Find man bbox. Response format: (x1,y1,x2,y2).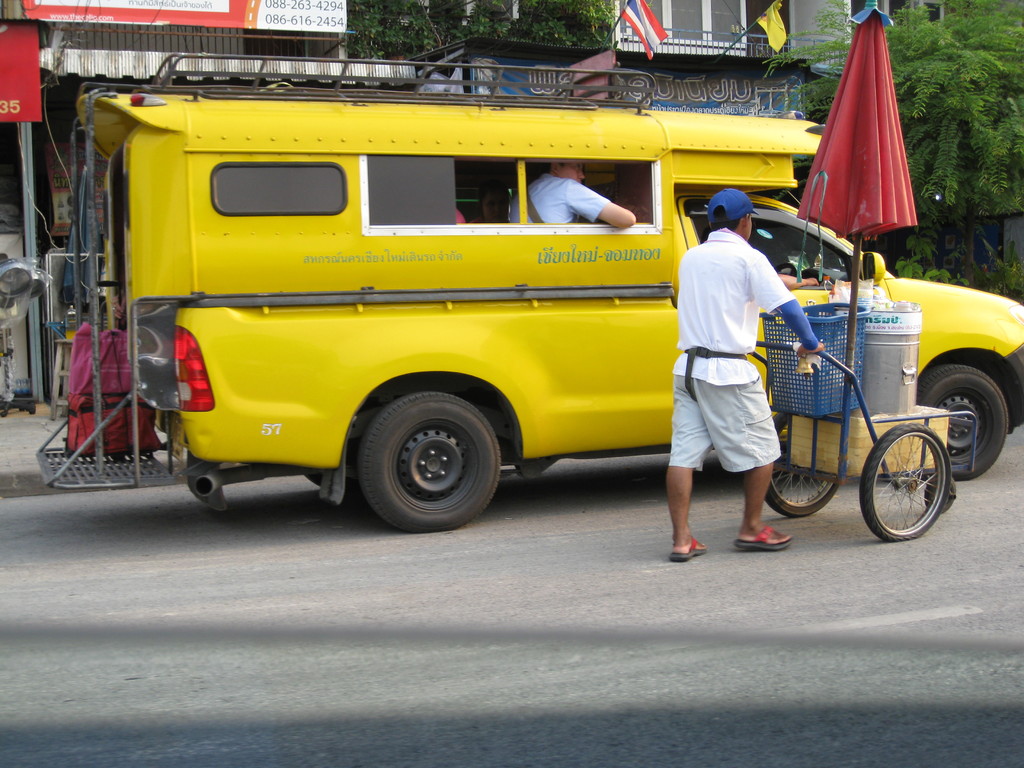
(505,155,641,227).
